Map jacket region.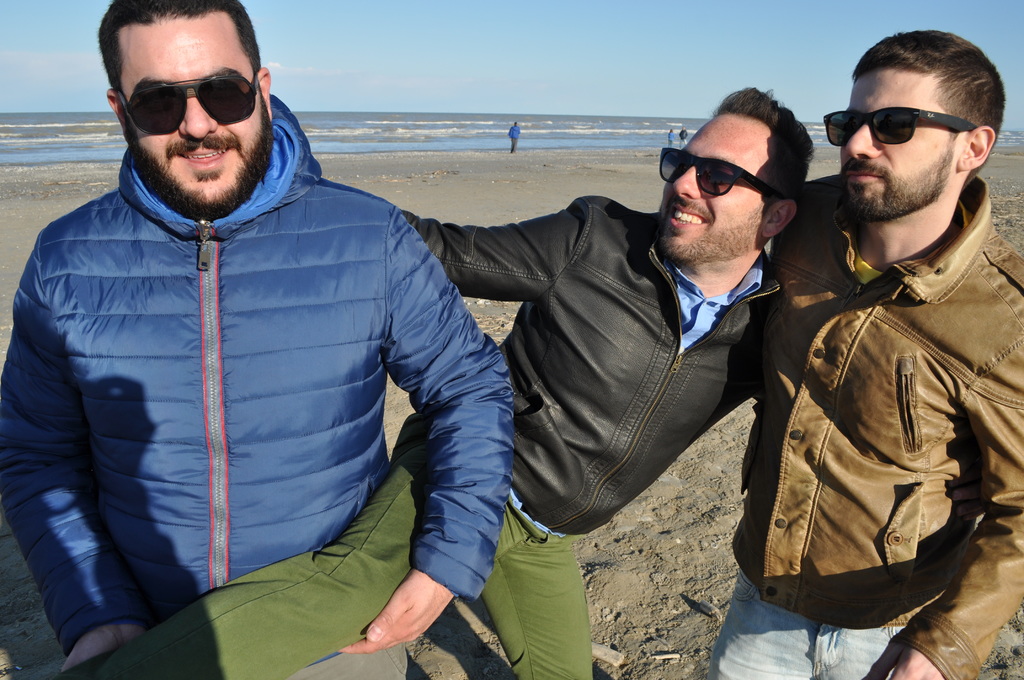
Mapped to locate(410, 193, 789, 538).
